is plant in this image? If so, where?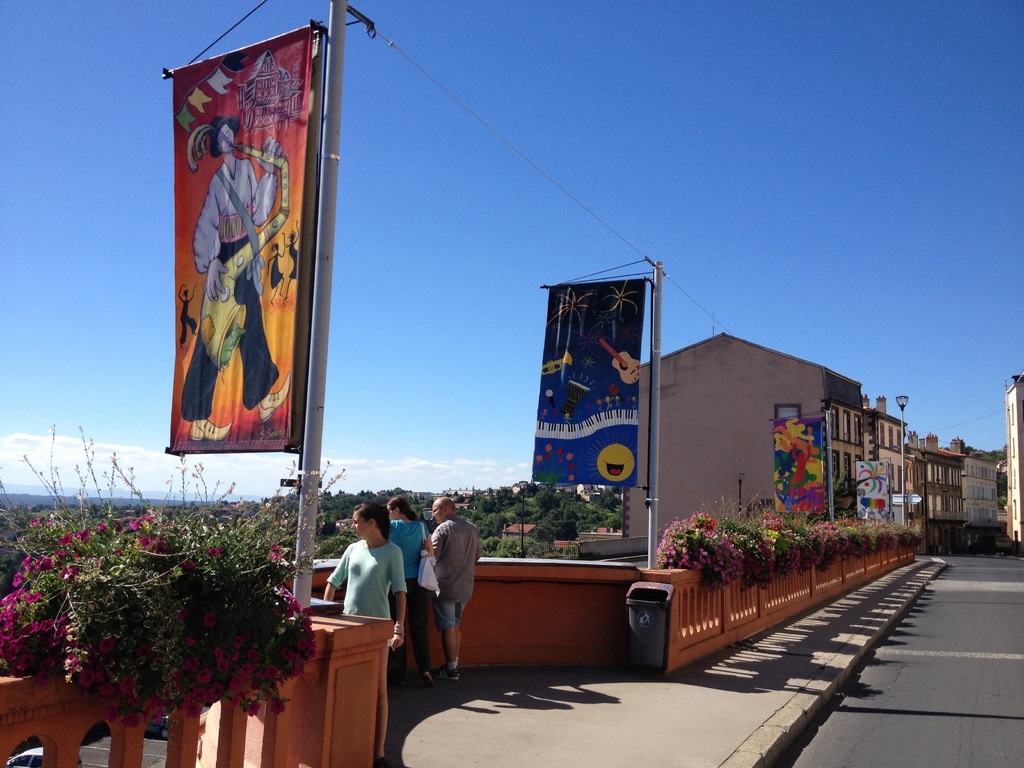
Yes, at [707,515,766,584].
